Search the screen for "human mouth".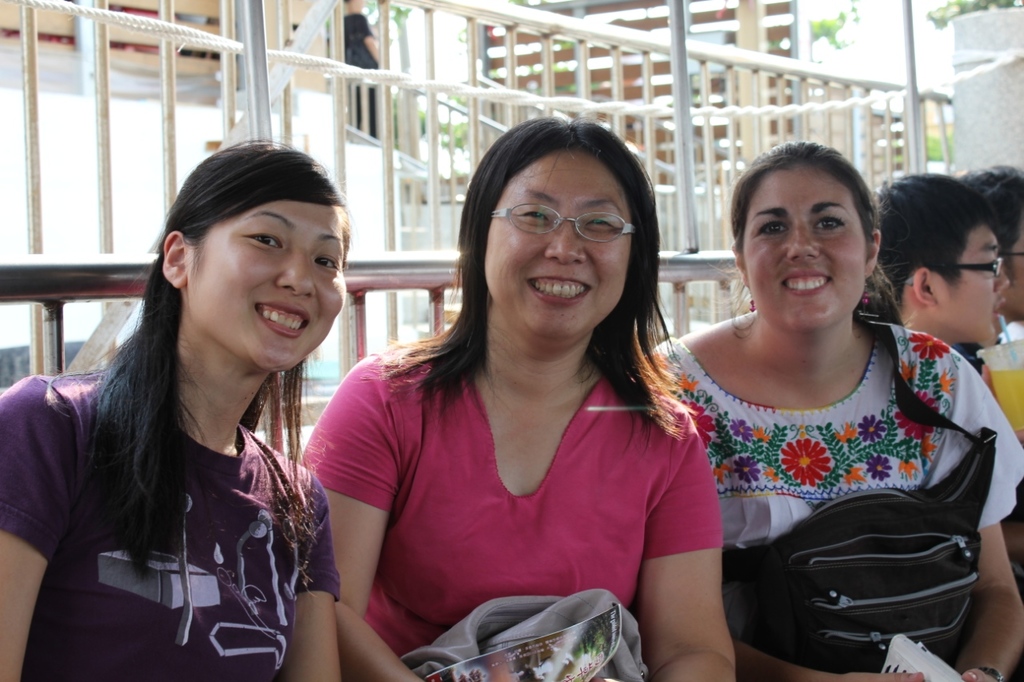
Found at BBox(523, 272, 594, 304).
